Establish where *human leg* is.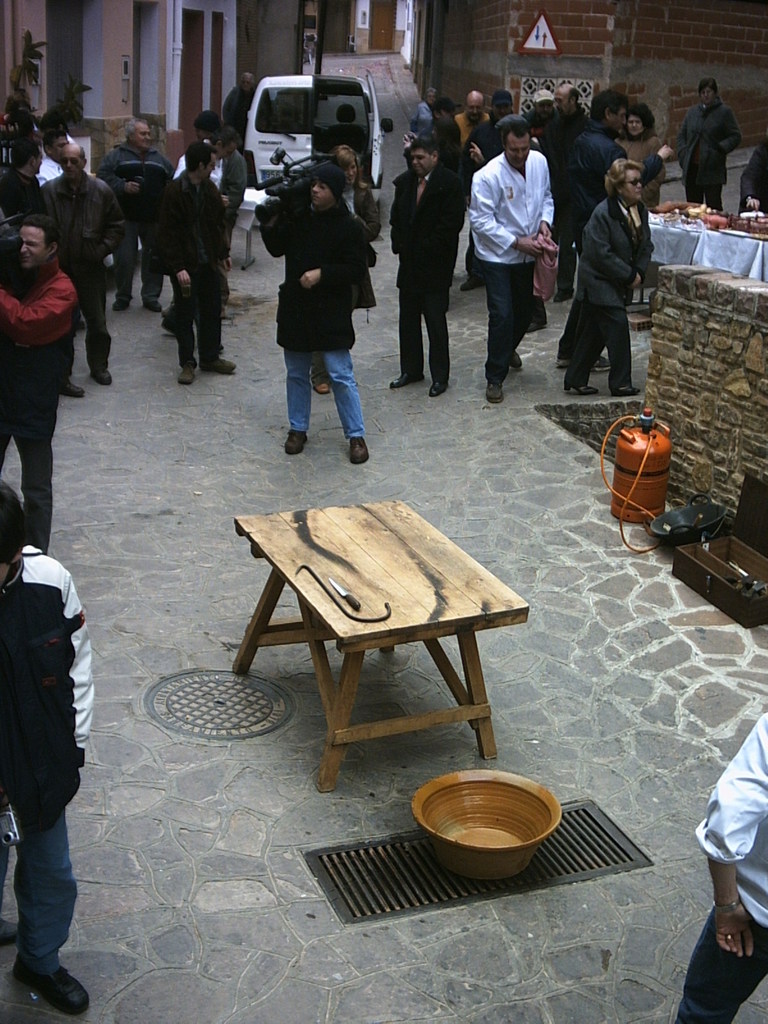
Established at [x1=77, y1=284, x2=114, y2=383].
